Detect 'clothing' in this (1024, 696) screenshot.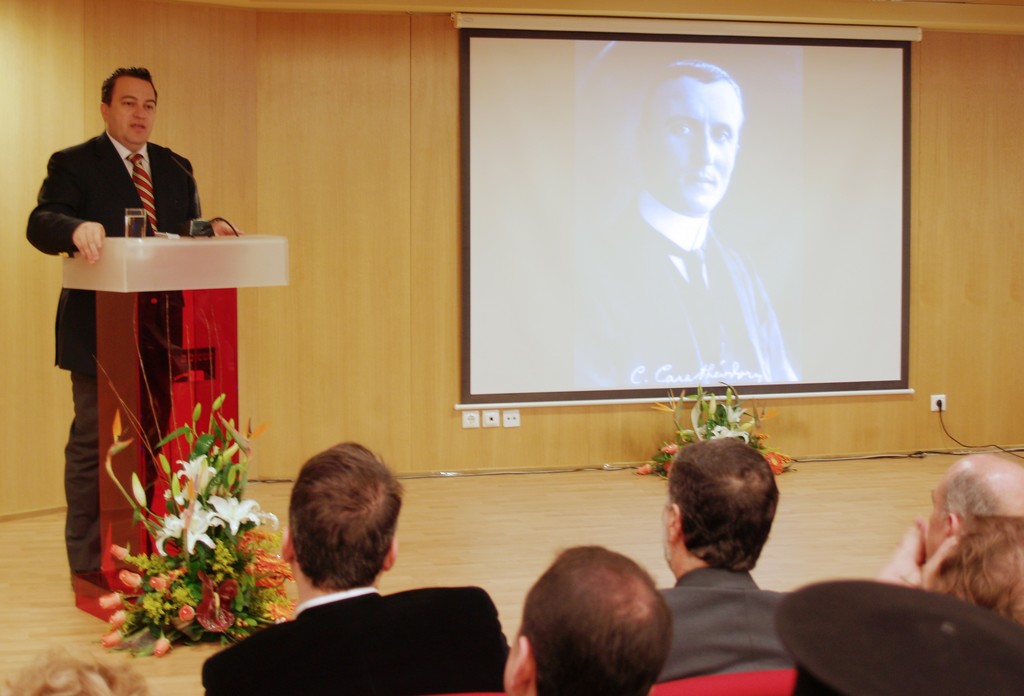
Detection: 658,566,788,683.
